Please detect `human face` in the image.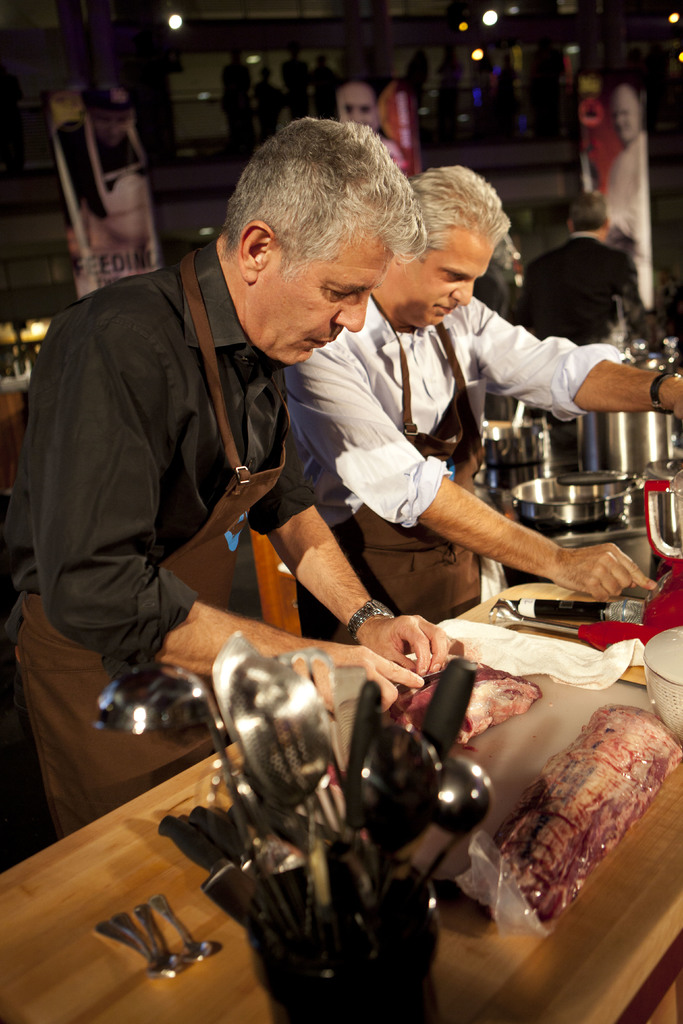
{"x1": 90, "y1": 111, "x2": 132, "y2": 152}.
